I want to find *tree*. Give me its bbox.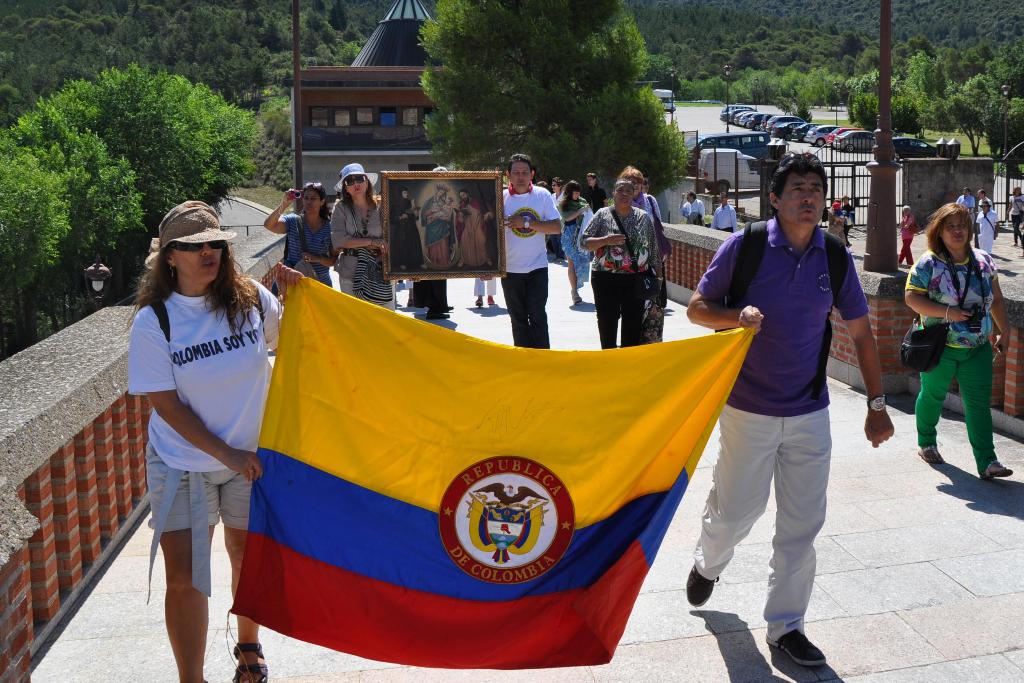
region(886, 0, 1023, 48).
